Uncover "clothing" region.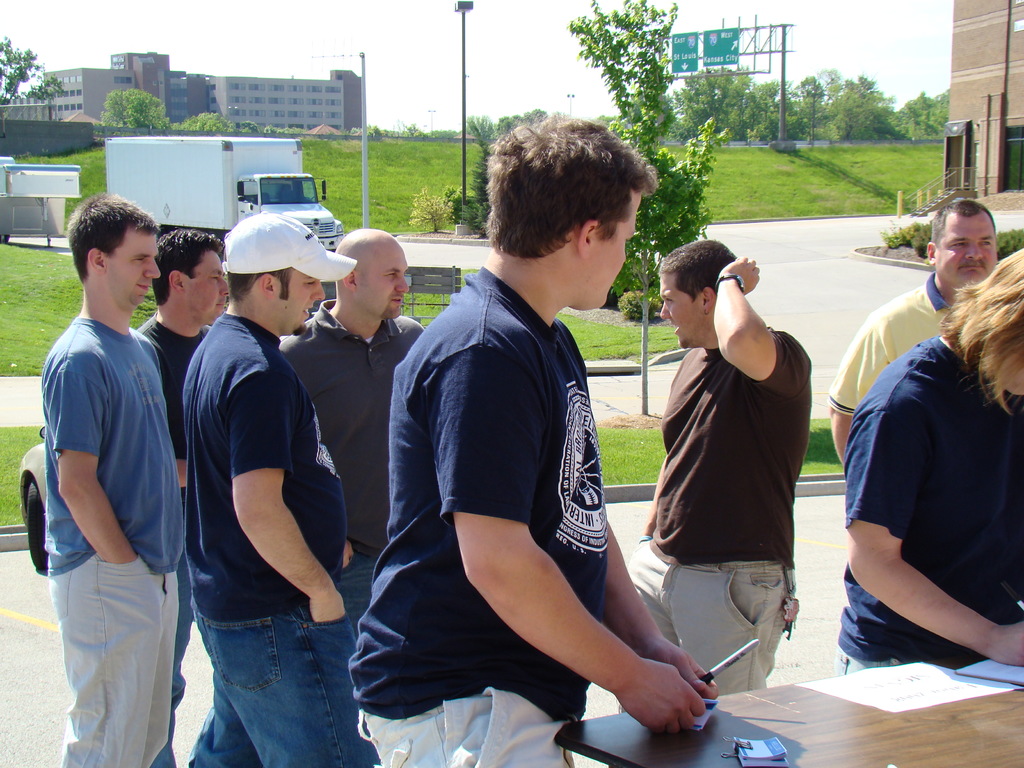
Uncovered: [662, 324, 794, 712].
